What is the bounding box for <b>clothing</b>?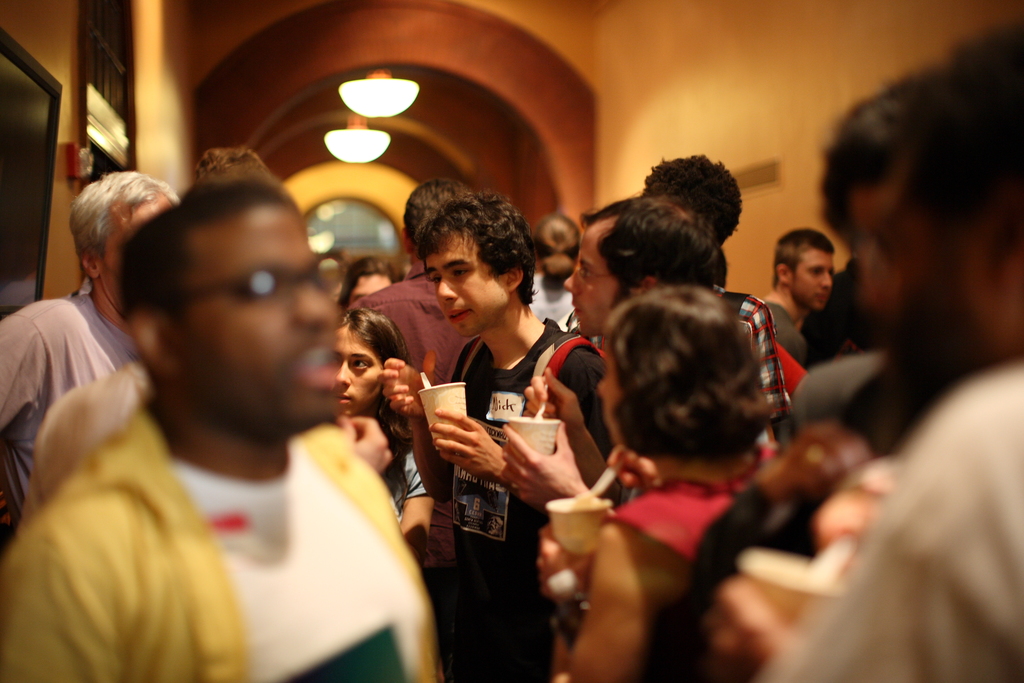
[x1=315, y1=249, x2=479, y2=397].
